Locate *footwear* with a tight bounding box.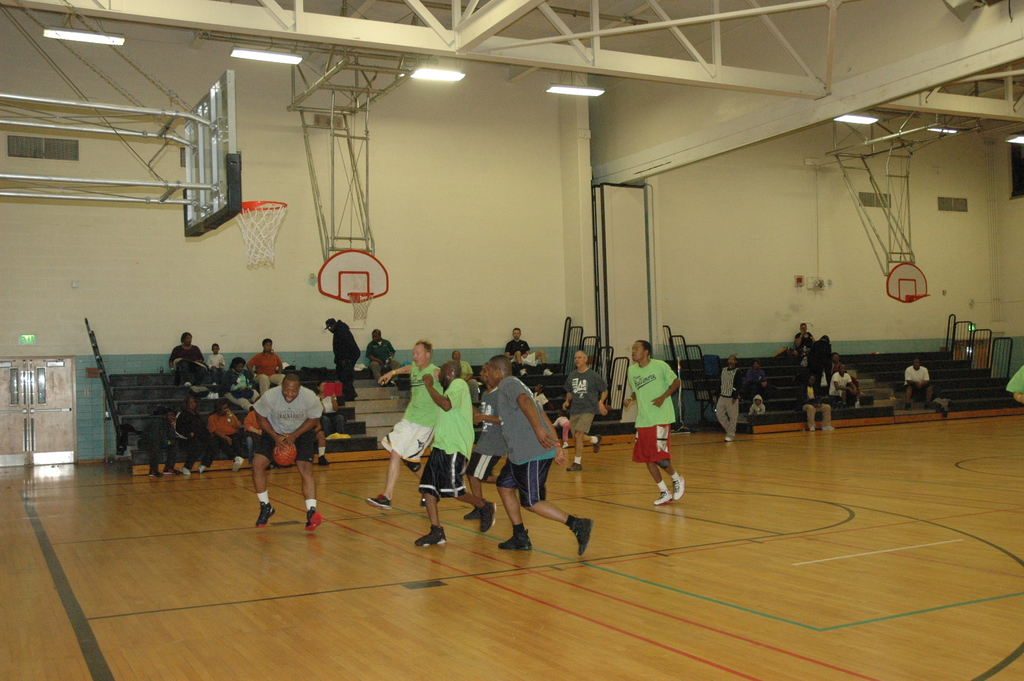
{"x1": 725, "y1": 434, "x2": 736, "y2": 445}.
